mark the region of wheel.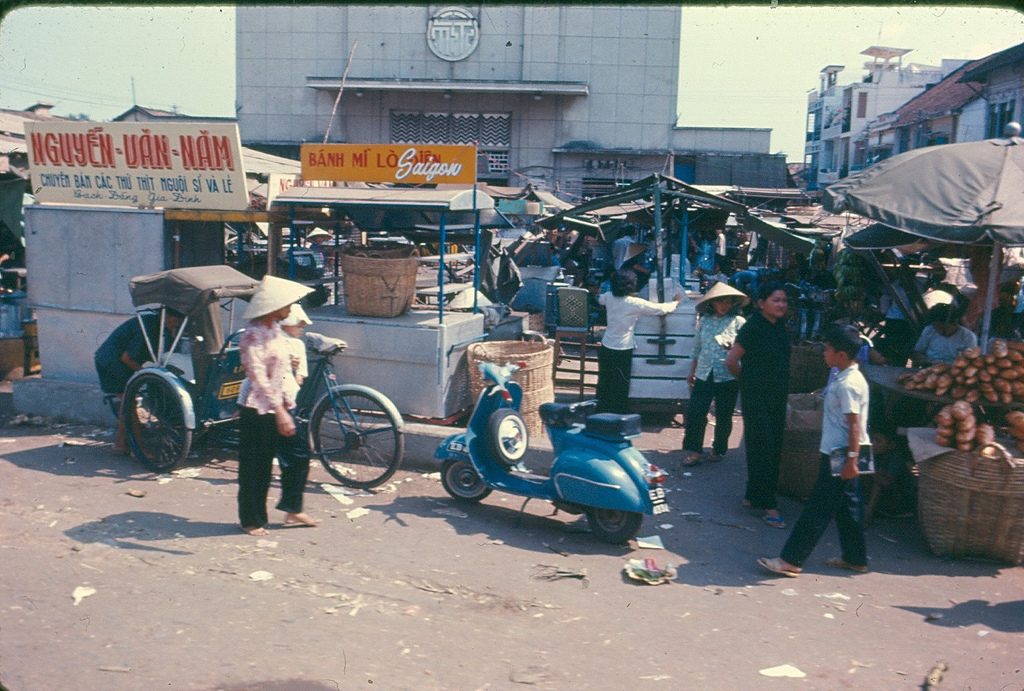
Region: box=[110, 366, 183, 469].
